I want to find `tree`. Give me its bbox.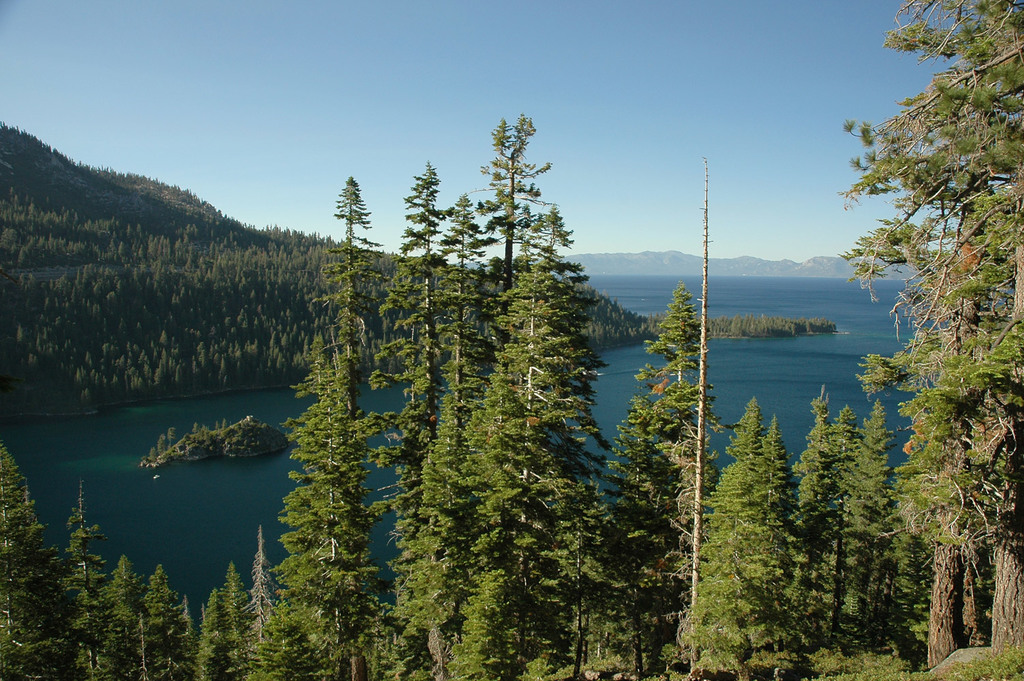
<region>99, 552, 146, 645</region>.
